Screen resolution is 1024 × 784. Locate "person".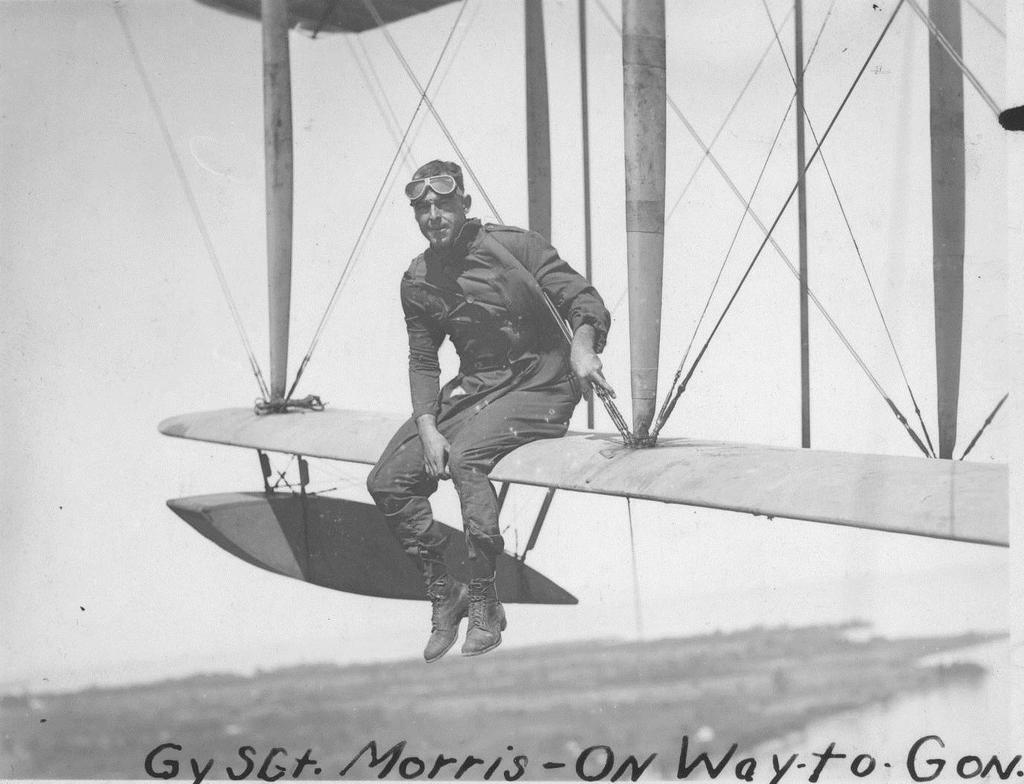
[left=363, top=162, right=612, bottom=662].
